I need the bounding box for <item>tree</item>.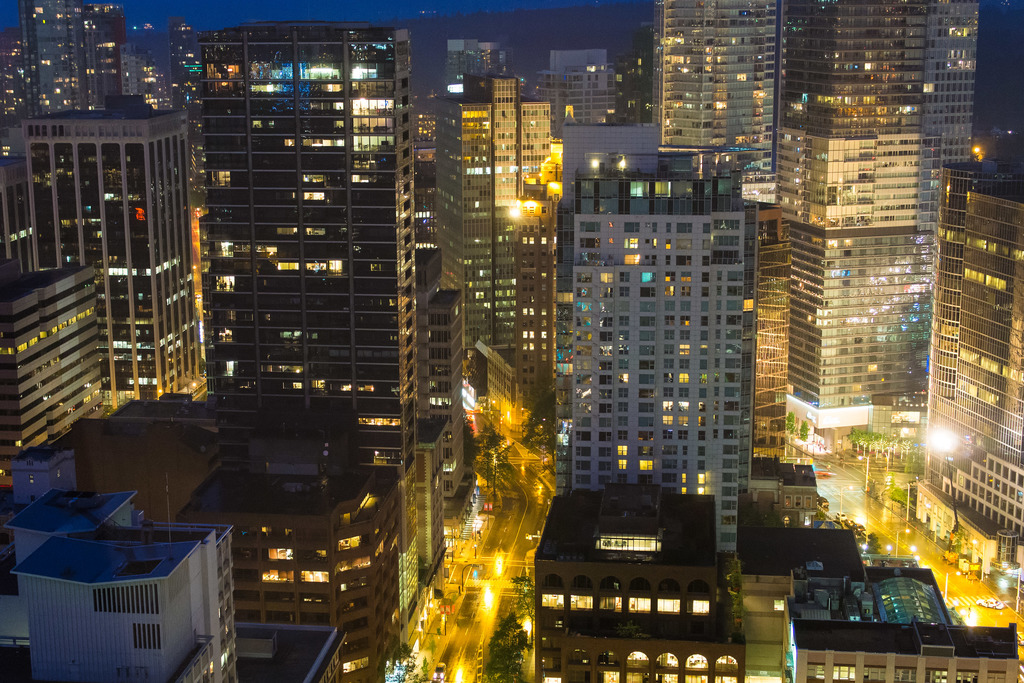
Here it is: 786, 412, 800, 441.
